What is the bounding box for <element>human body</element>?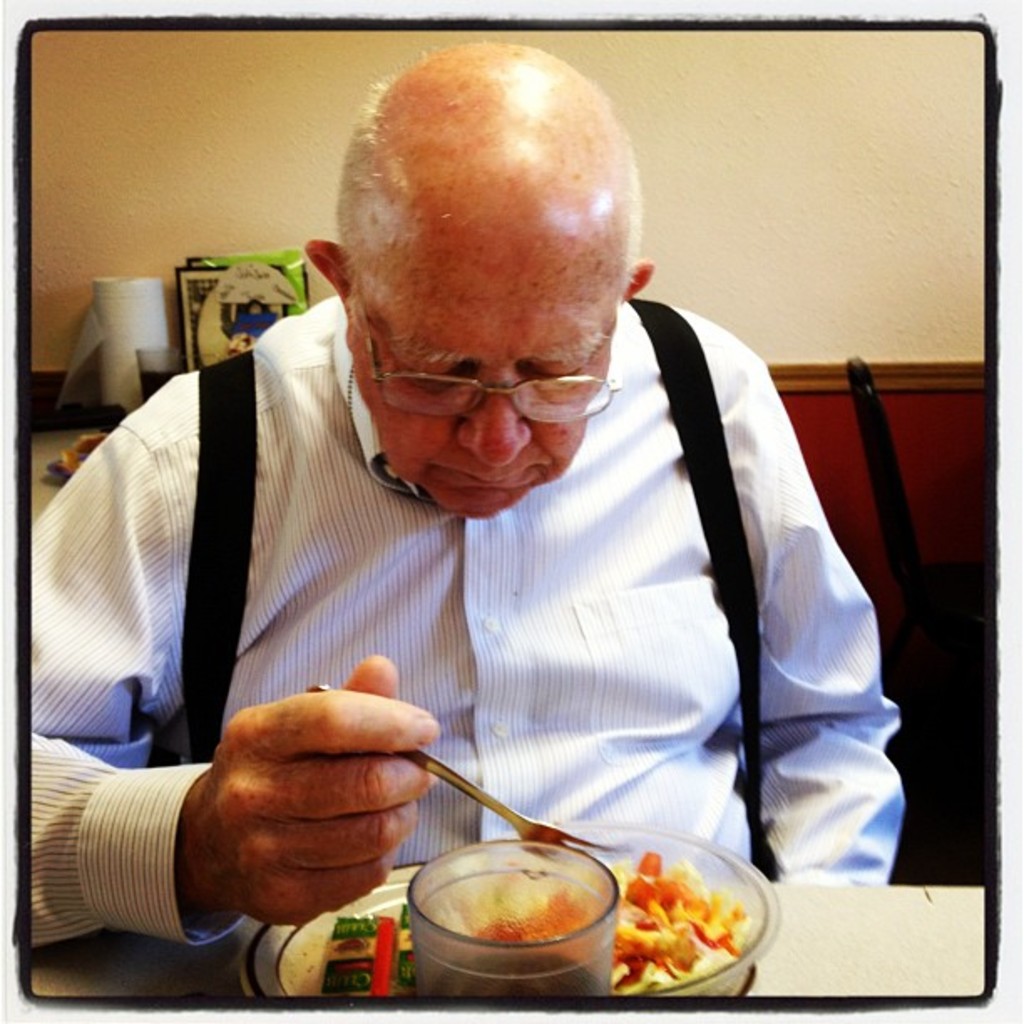
(x1=62, y1=114, x2=909, y2=987).
